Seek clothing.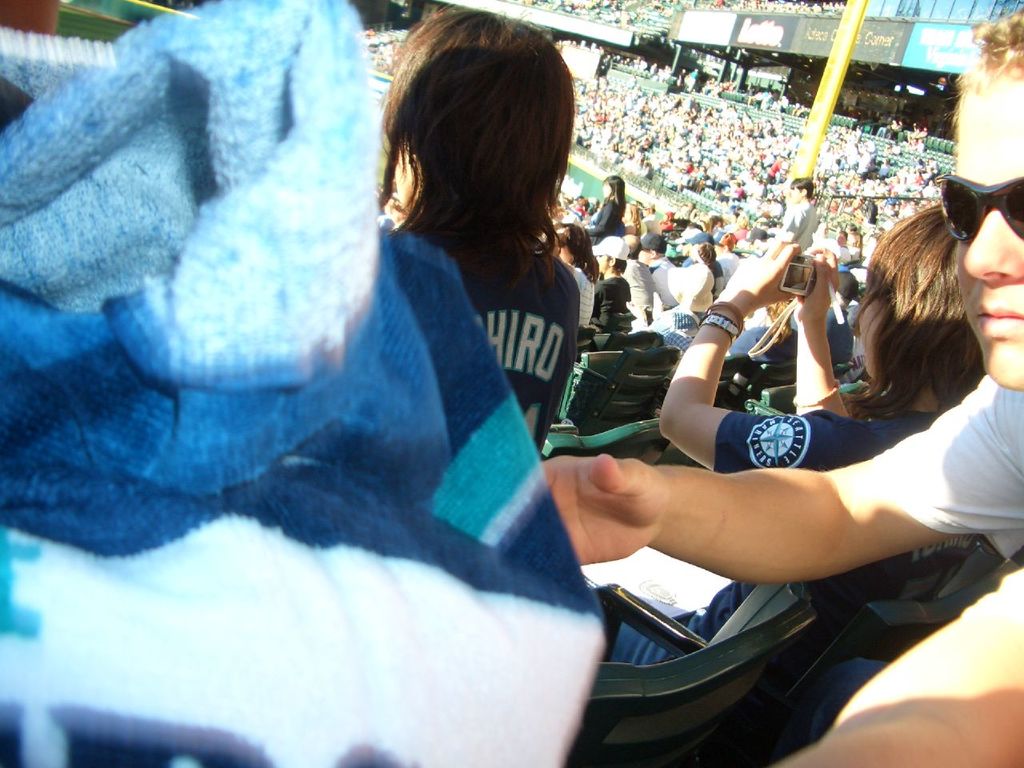
[615,254,654,322].
